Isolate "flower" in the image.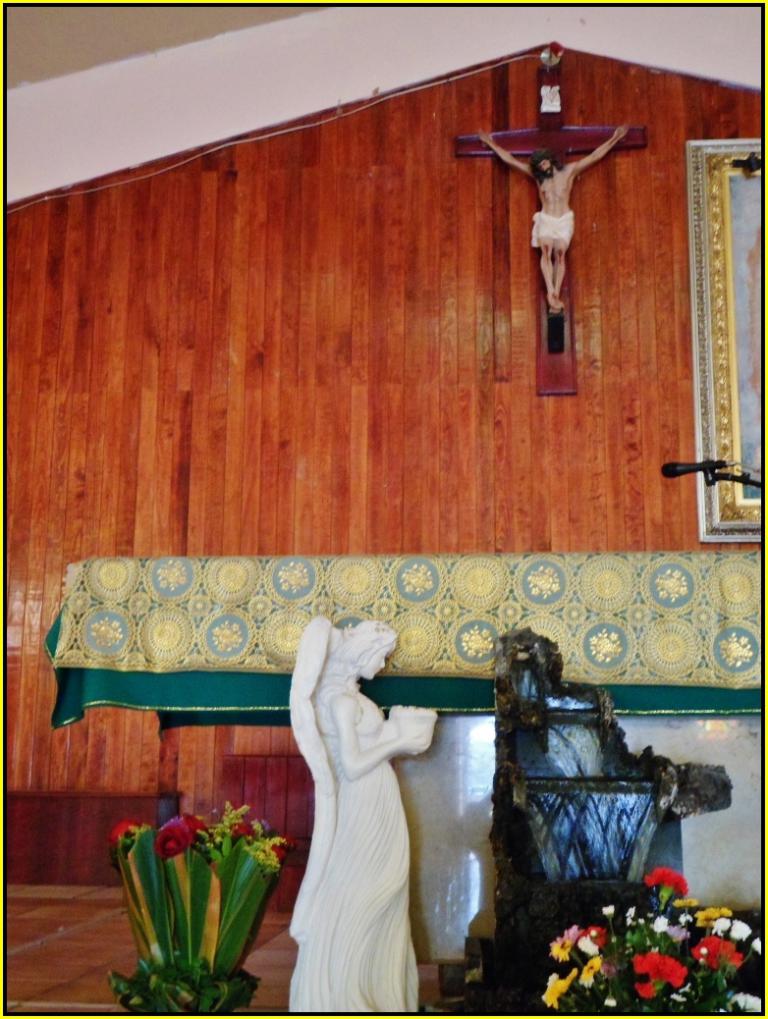
Isolated region: [693,932,738,971].
